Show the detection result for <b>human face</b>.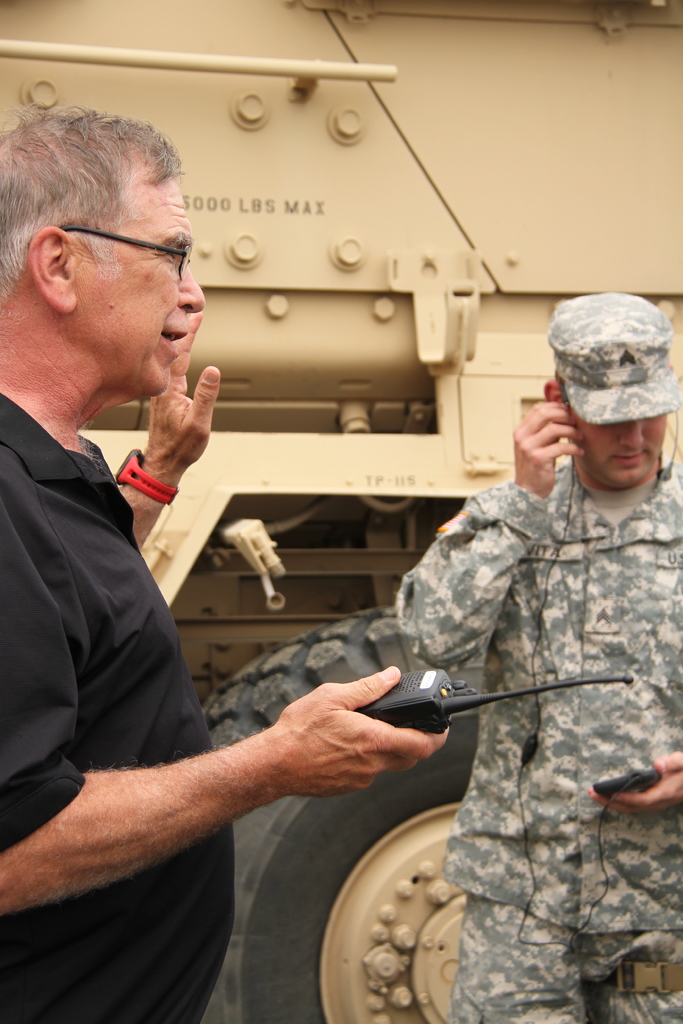
rect(74, 153, 206, 393).
